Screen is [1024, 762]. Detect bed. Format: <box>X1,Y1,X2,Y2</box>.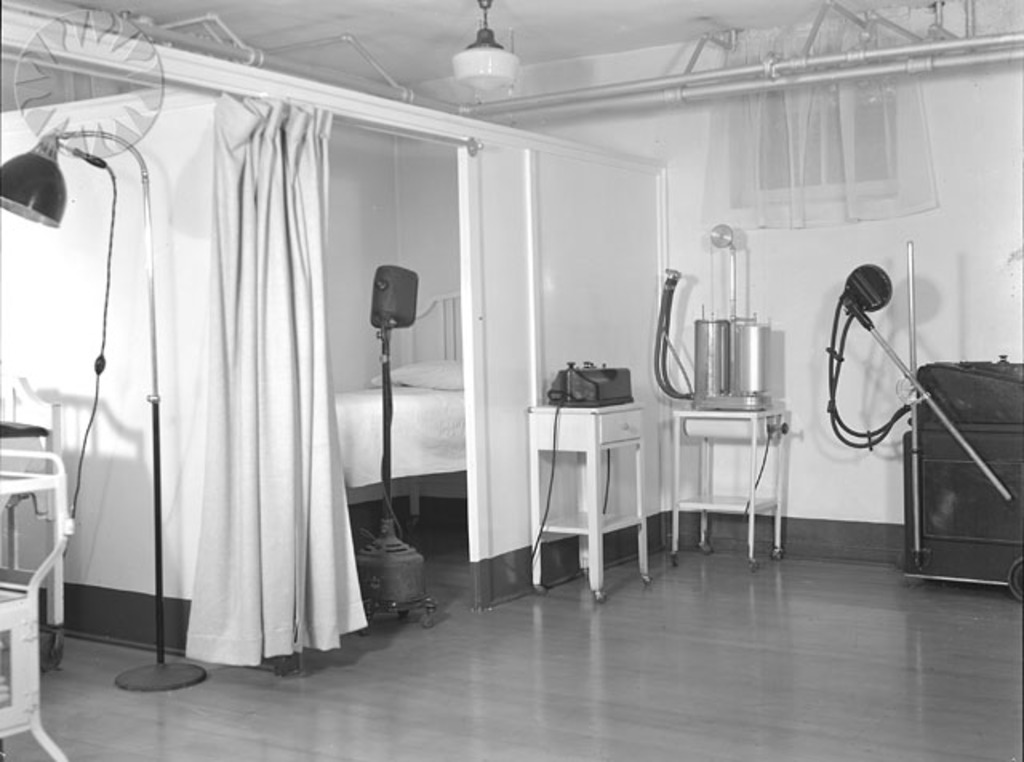
<box>333,293,470,519</box>.
